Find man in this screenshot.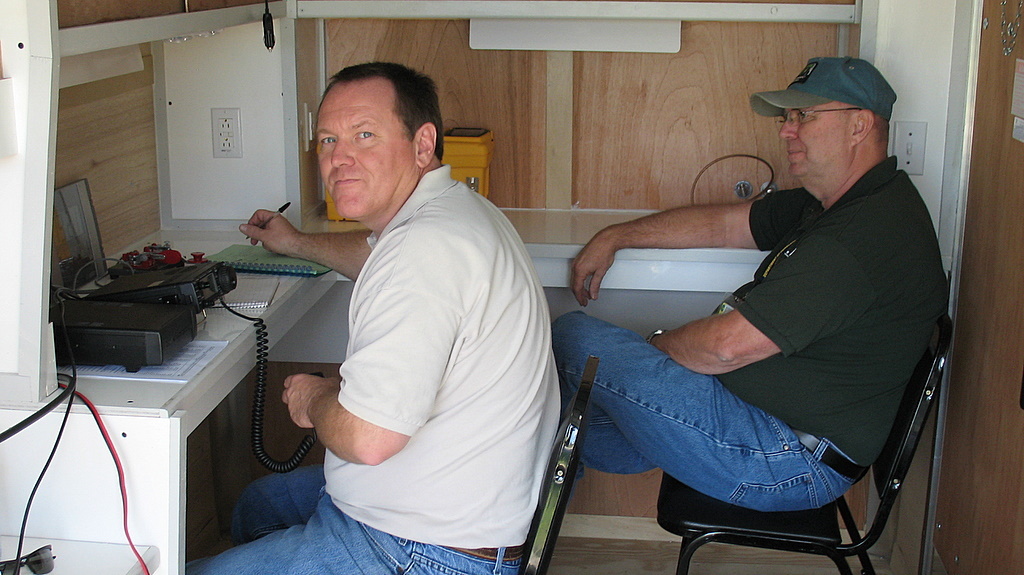
The bounding box for man is x1=184, y1=58, x2=561, y2=574.
